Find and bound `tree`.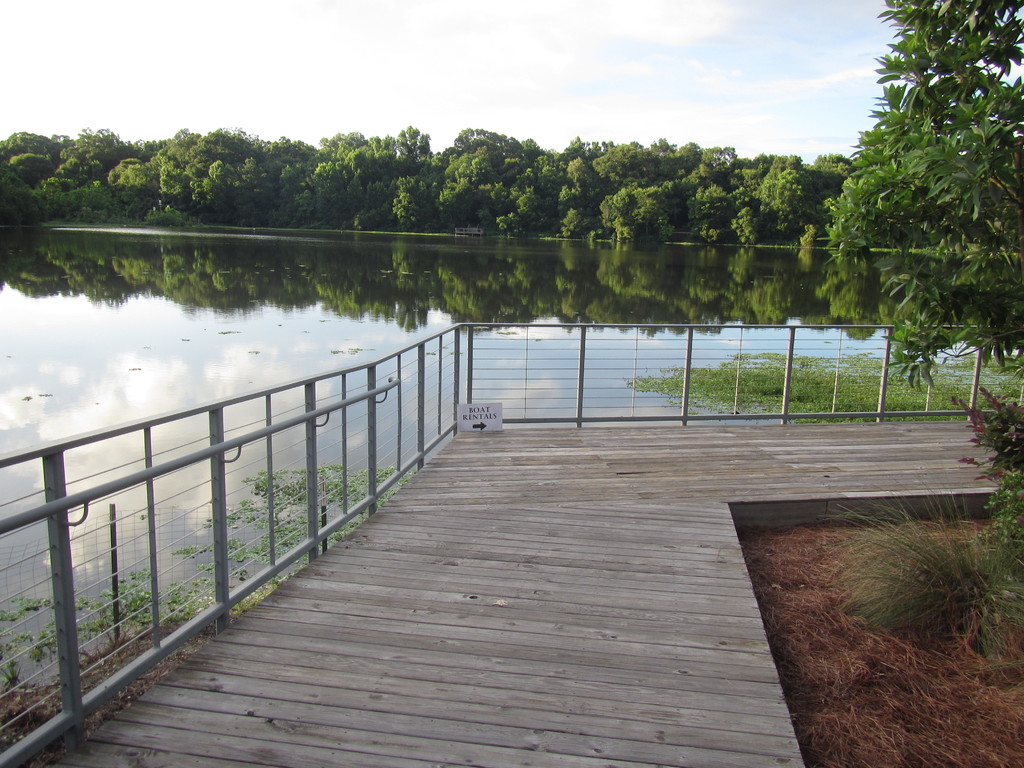
Bound: 728,147,776,209.
